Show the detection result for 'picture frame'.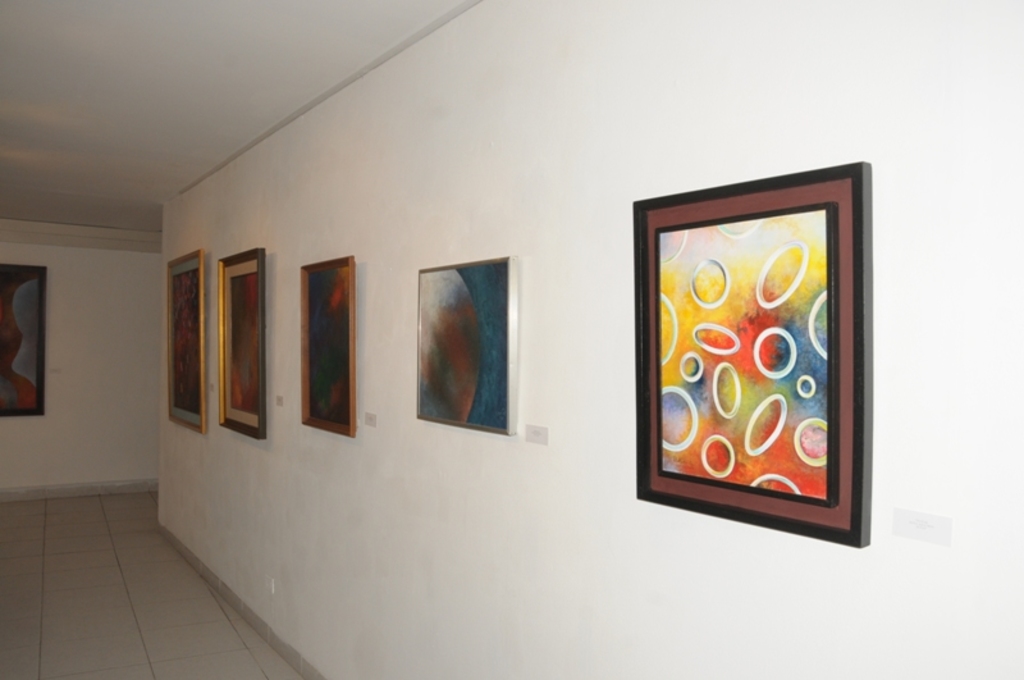
left=297, top=255, right=356, bottom=438.
